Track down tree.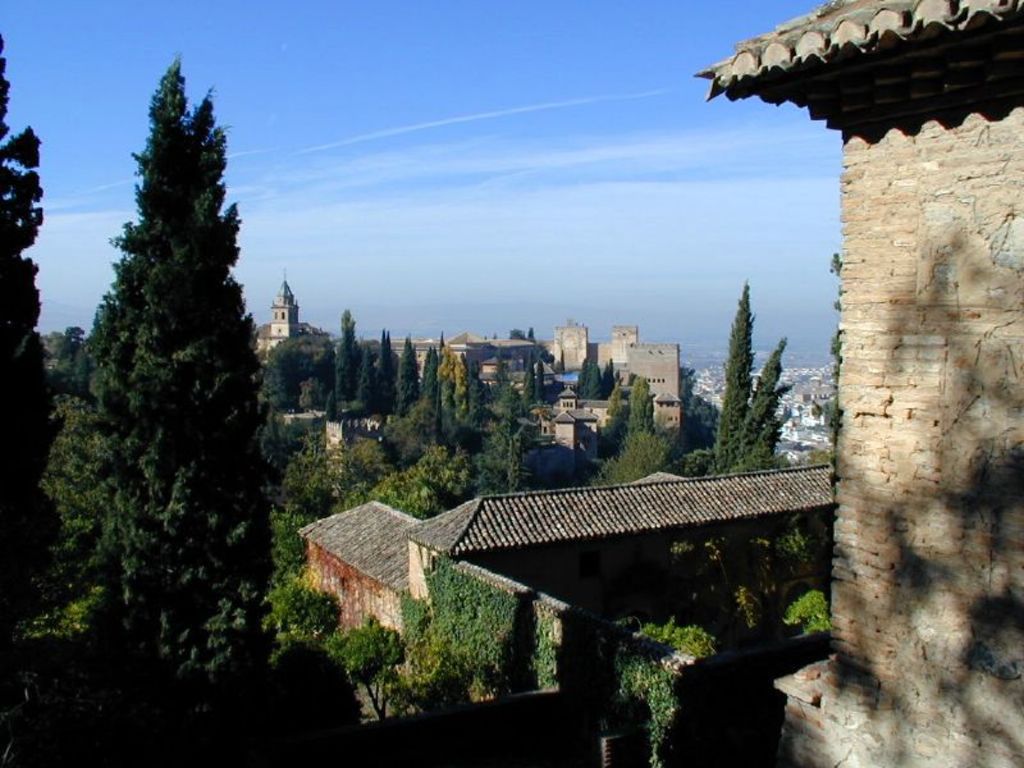
Tracked to <box>710,291,764,479</box>.
